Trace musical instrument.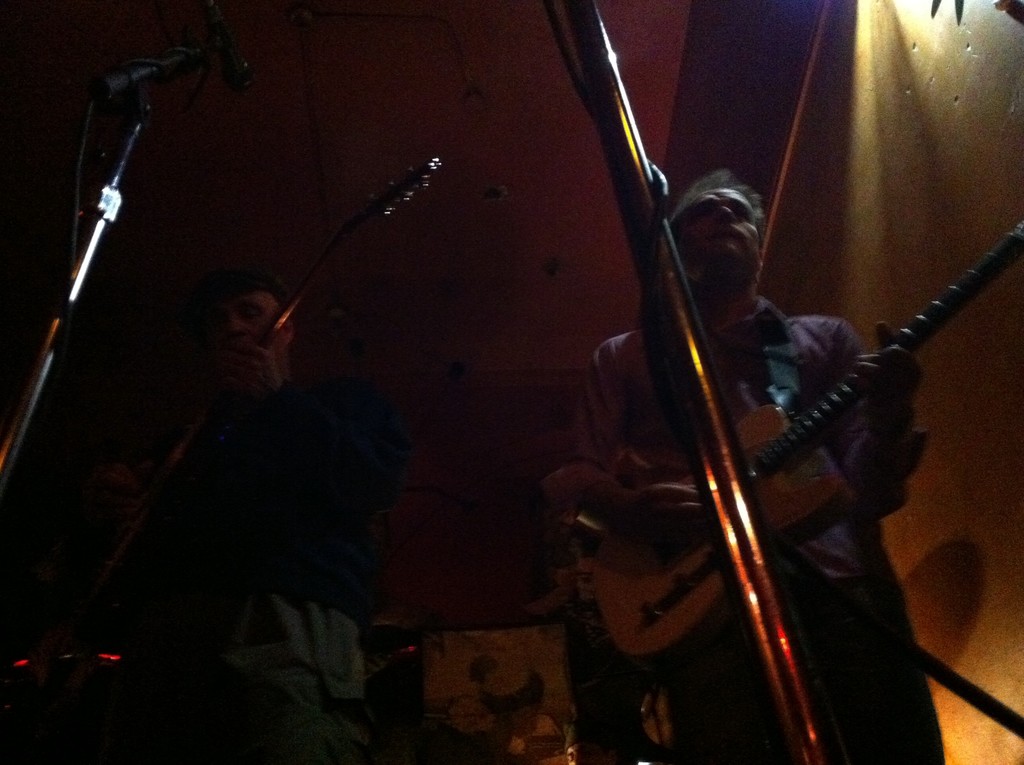
Traced to 124:147:465:556.
